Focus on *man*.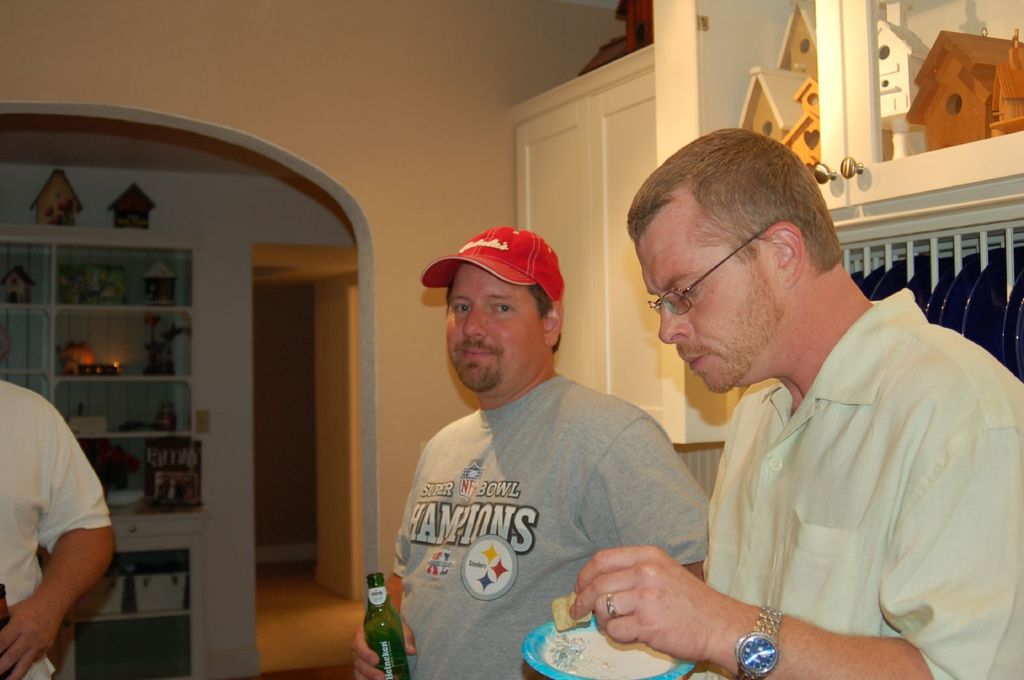
Focused at 0, 371, 109, 679.
